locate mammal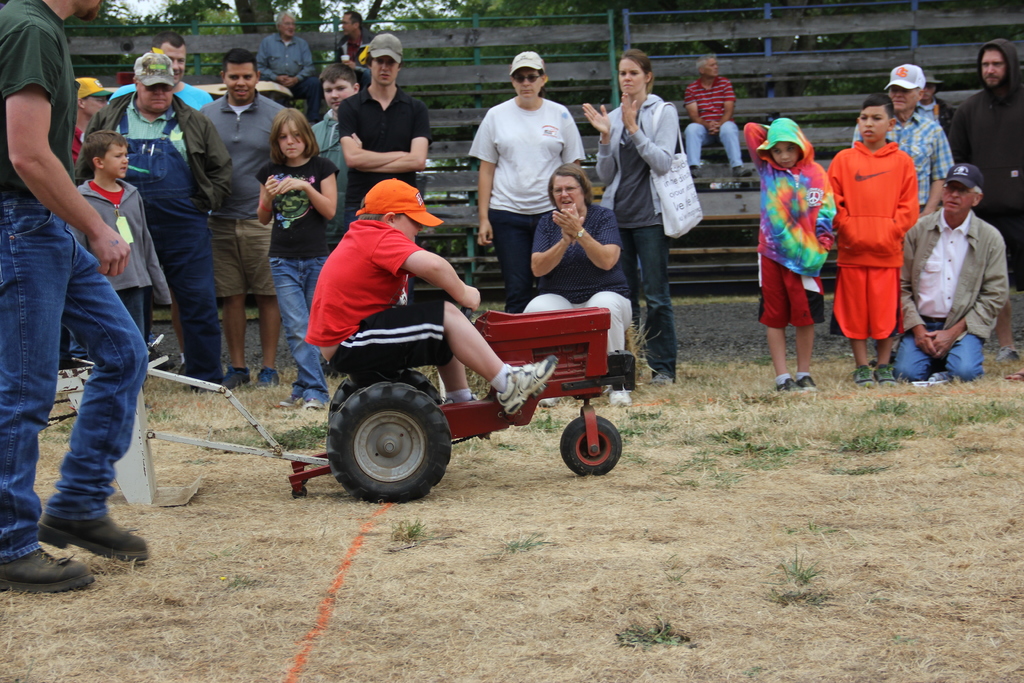
Rect(340, 8, 369, 81)
